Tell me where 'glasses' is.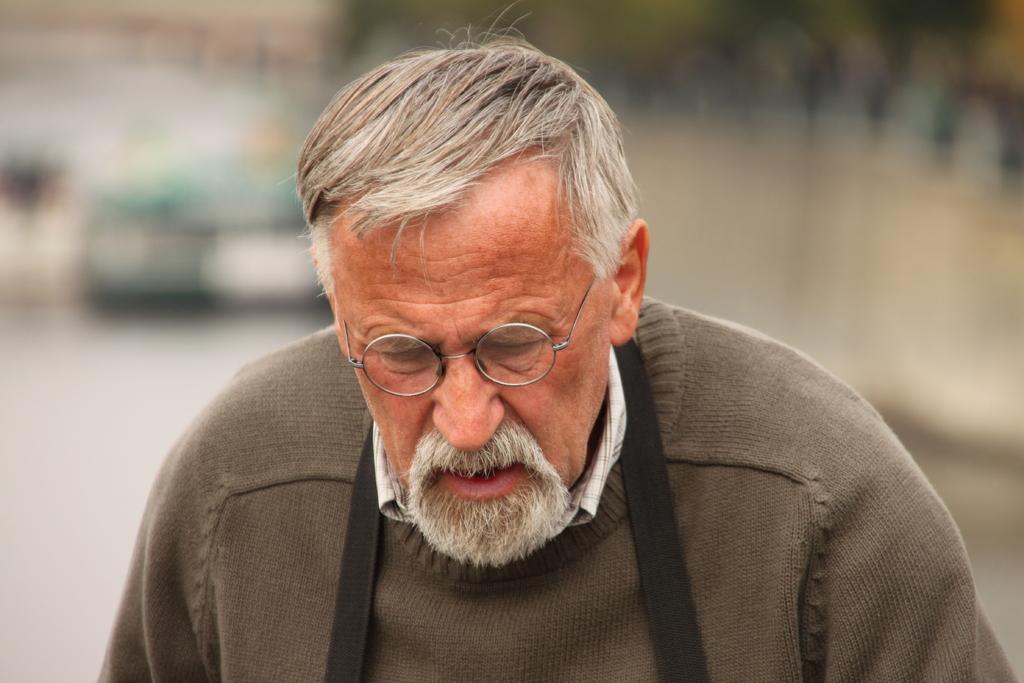
'glasses' is at locate(339, 276, 597, 399).
